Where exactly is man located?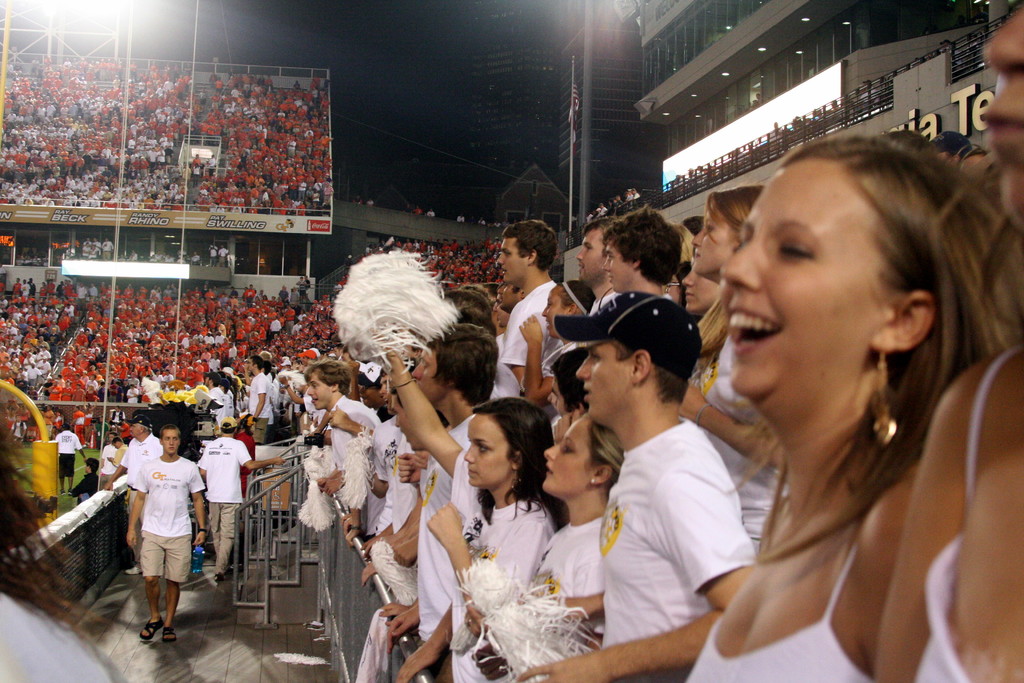
Its bounding box is [499,218,557,376].
